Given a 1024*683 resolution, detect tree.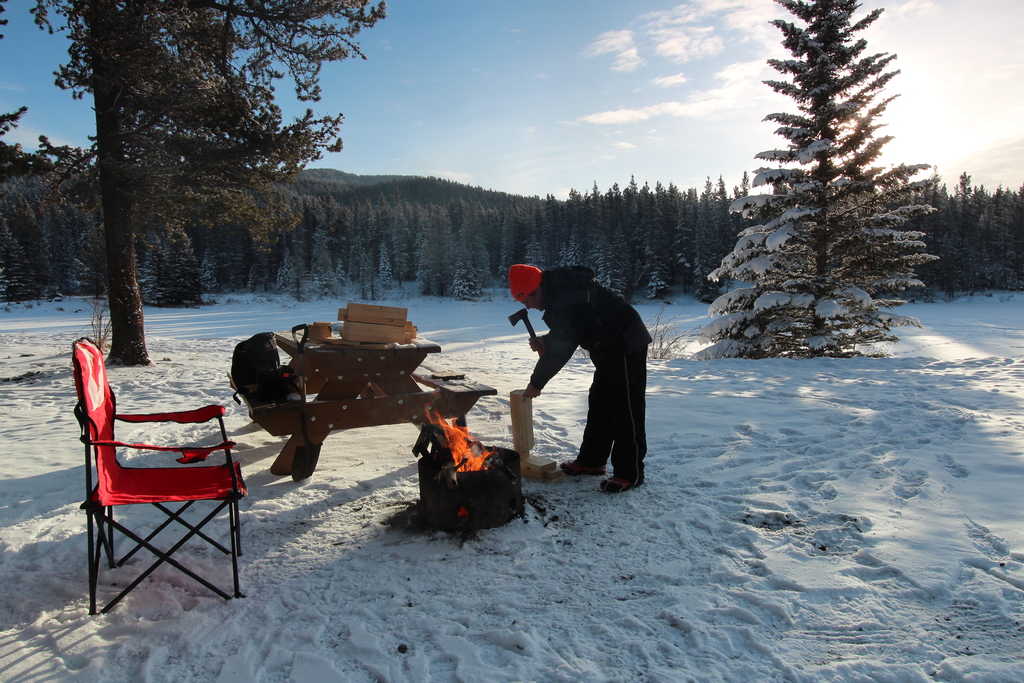
bbox(707, 0, 941, 359).
